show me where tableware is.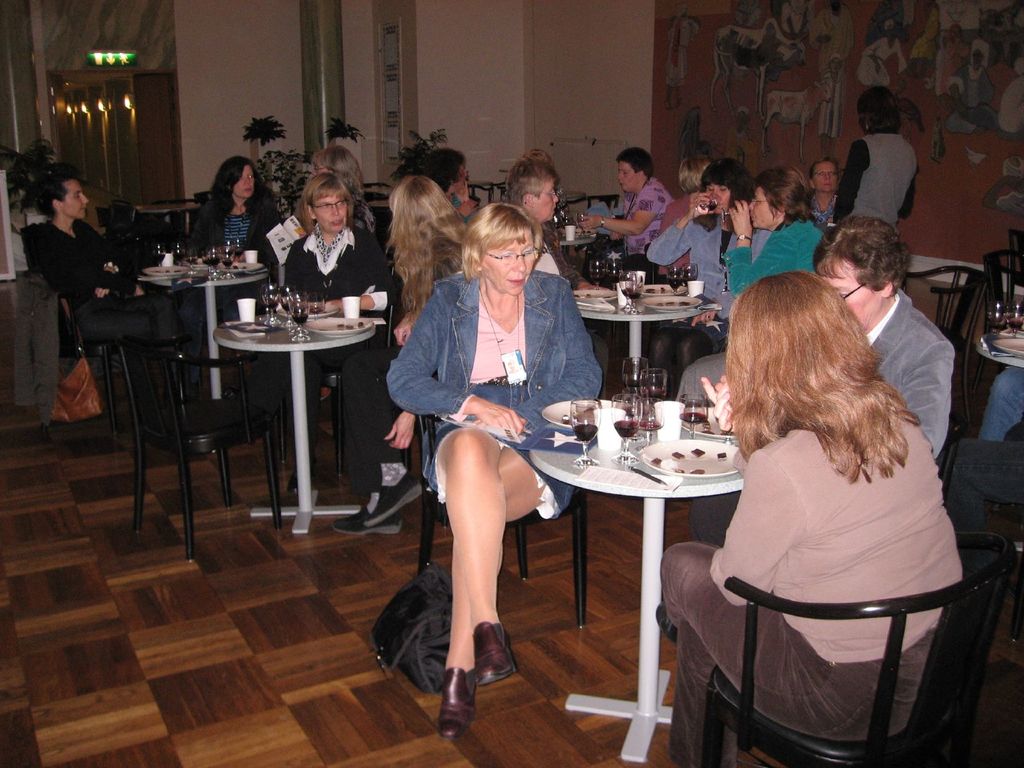
tableware is at Rect(625, 356, 645, 387).
